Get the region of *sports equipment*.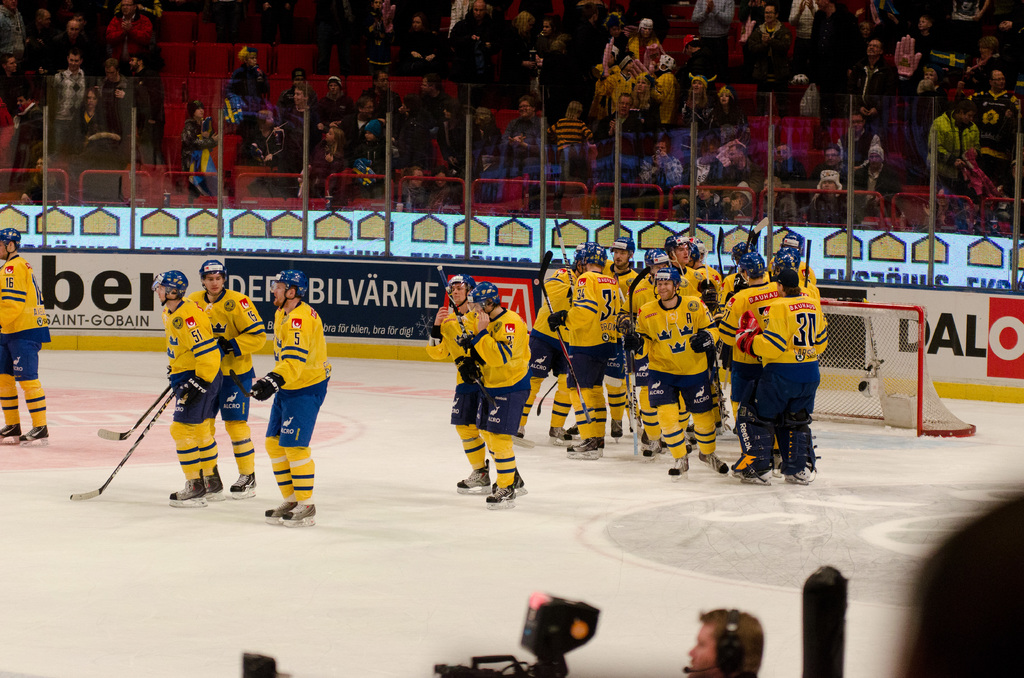
left=473, top=379, right=500, bottom=417.
